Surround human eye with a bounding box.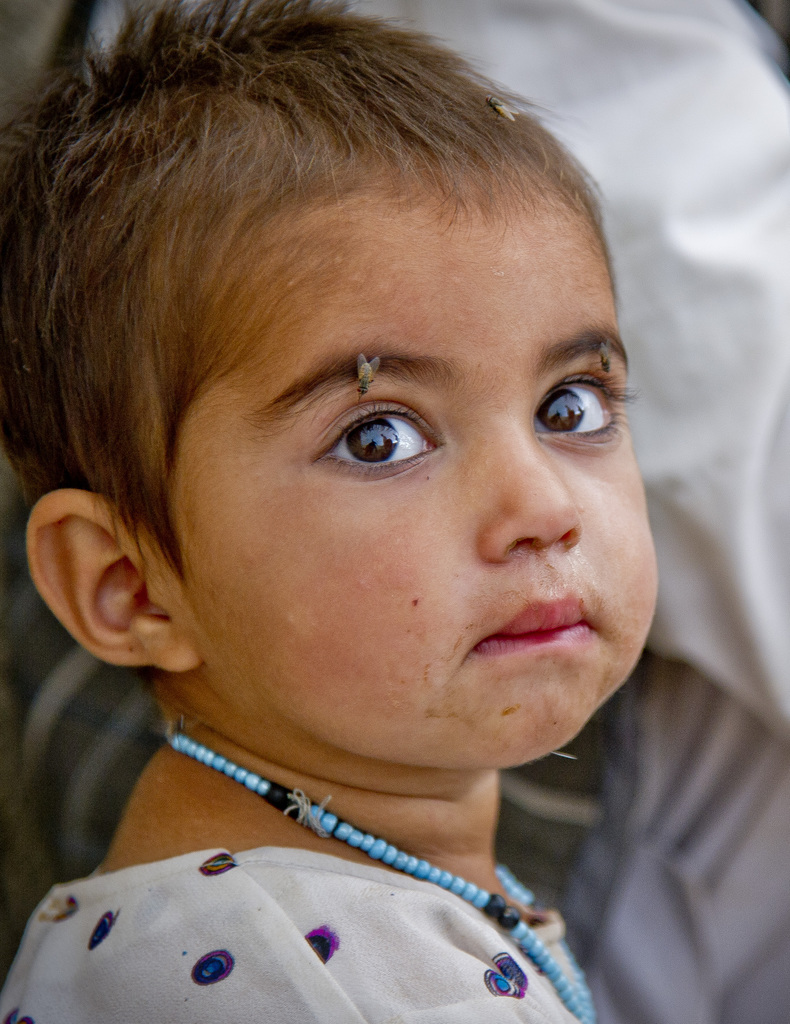
315, 396, 439, 479.
